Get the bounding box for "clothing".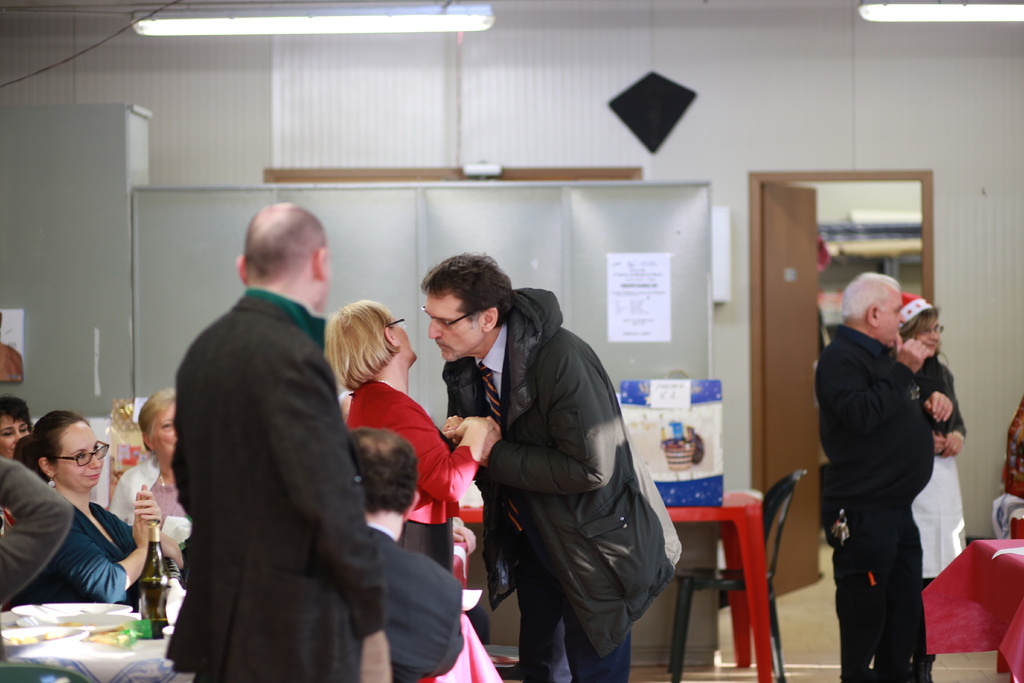
{"x1": 102, "y1": 454, "x2": 190, "y2": 565}.
